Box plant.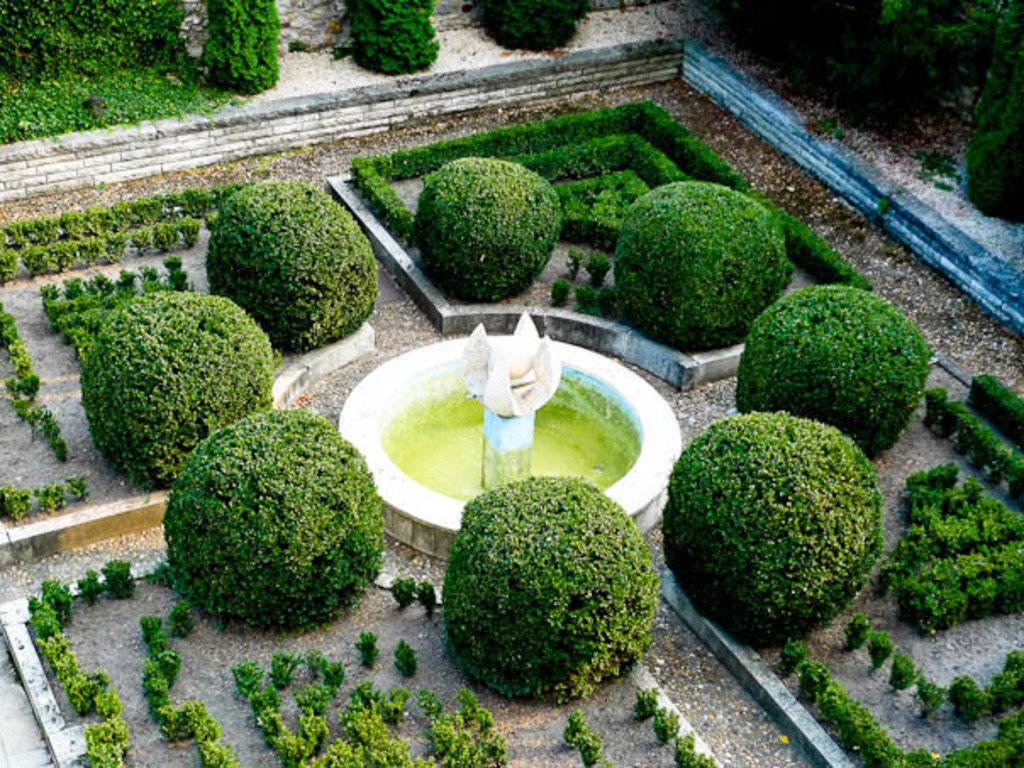
Rect(866, 637, 892, 670).
